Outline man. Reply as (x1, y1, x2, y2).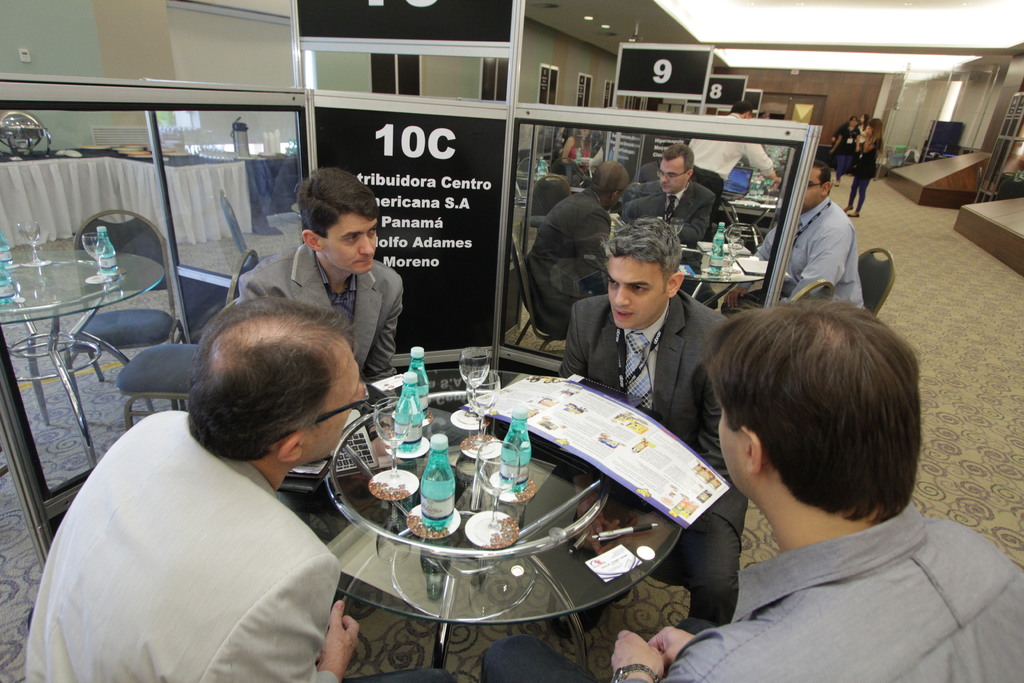
(475, 299, 1023, 682).
